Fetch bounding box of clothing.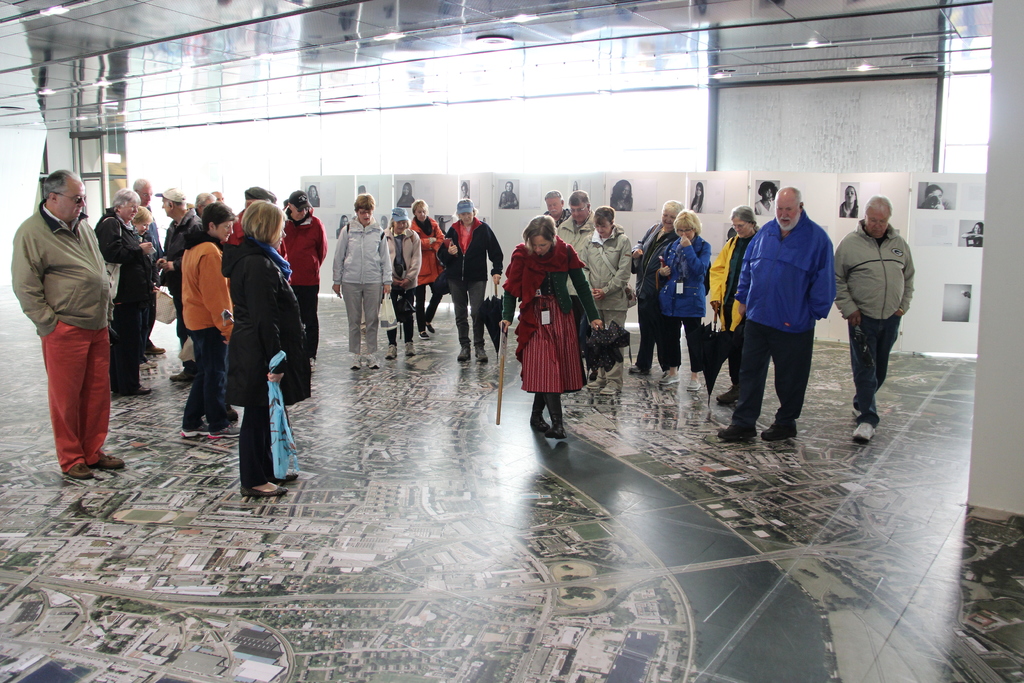
Bbox: x1=739, y1=220, x2=840, y2=429.
